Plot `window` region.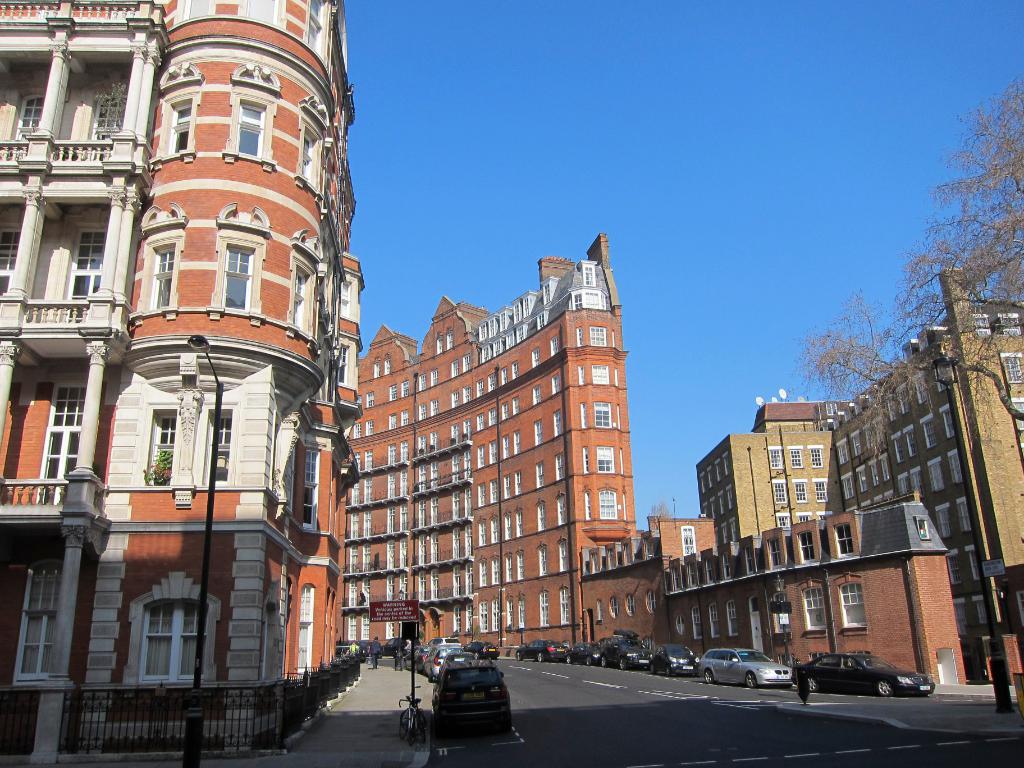
Plotted at Rect(897, 383, 911, 413).
